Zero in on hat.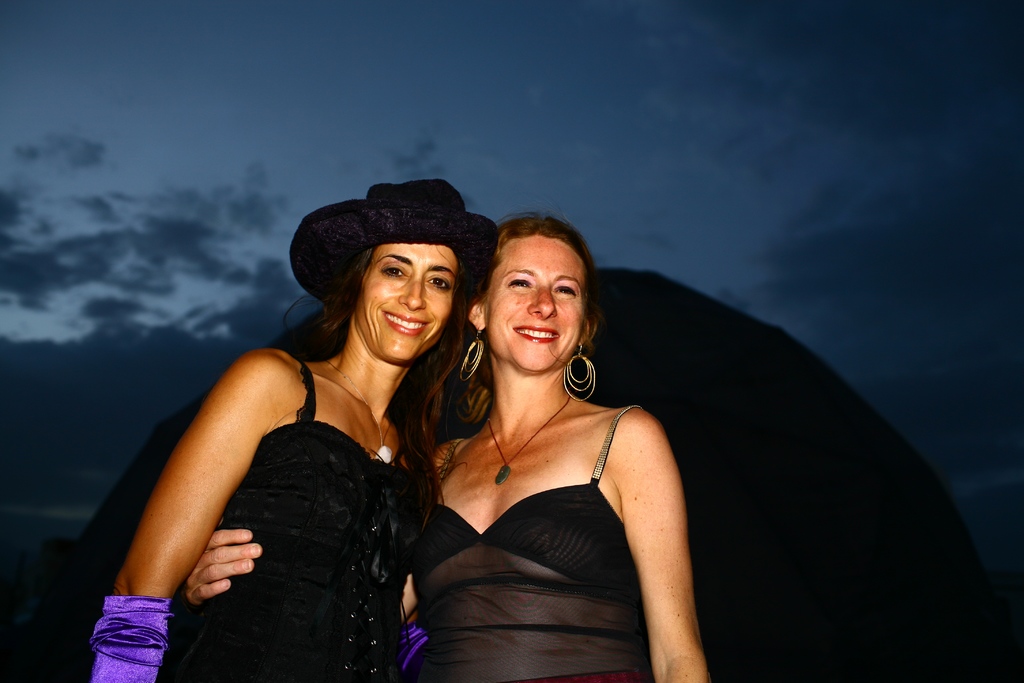
Zeroed in: (289,180,499,315).
